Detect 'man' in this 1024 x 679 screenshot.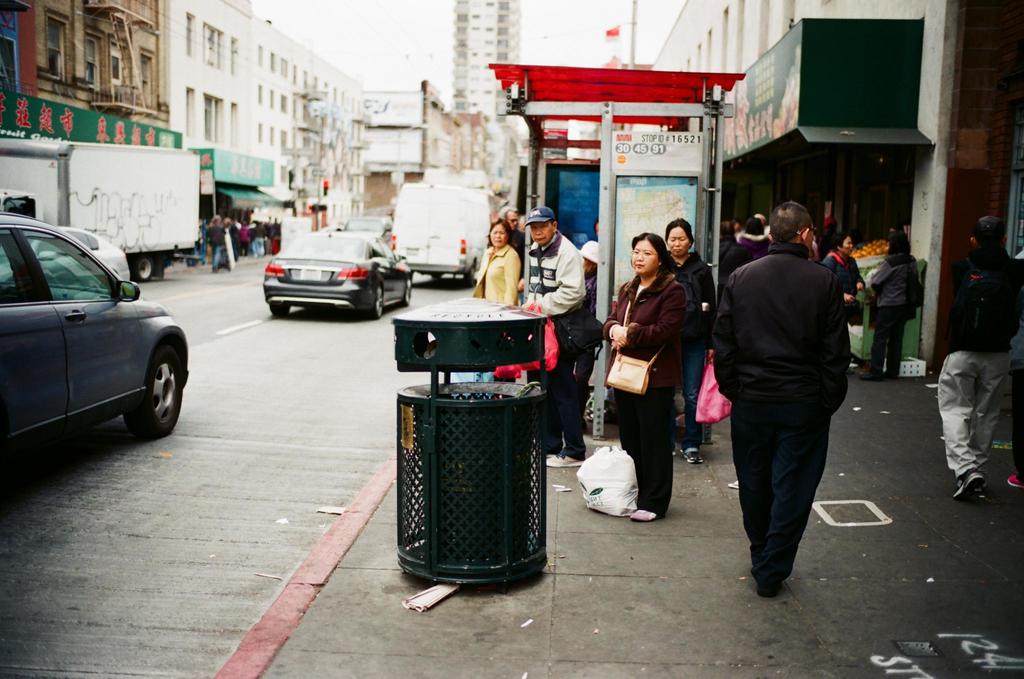
Detection: 939/211/1023/498.
